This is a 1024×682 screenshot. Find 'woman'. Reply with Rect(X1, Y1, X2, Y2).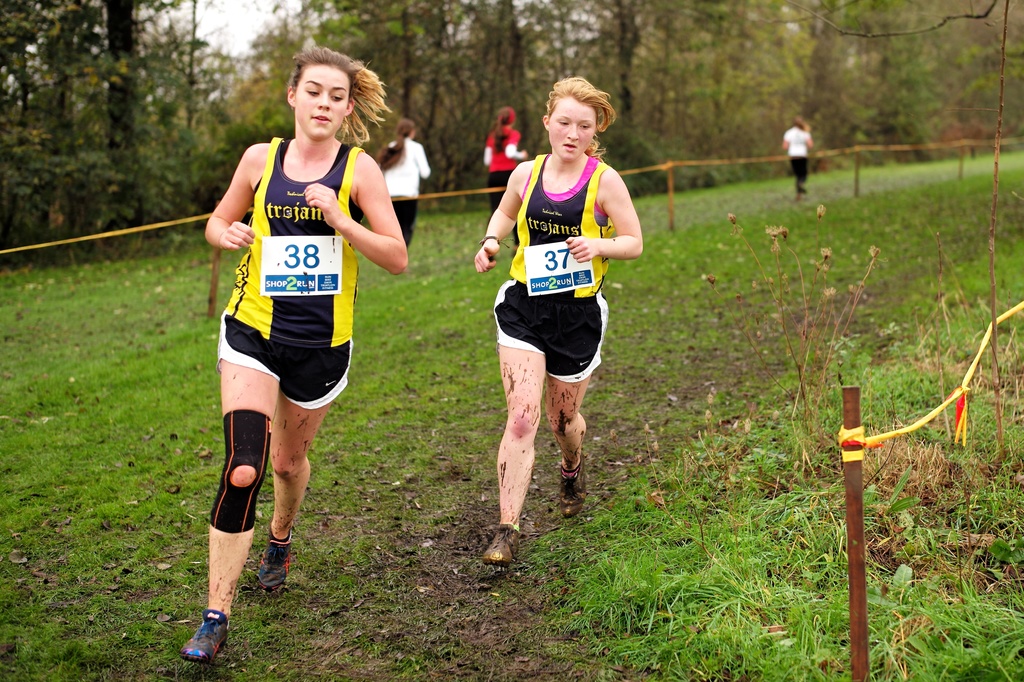
Rect(470, 69, 645, 568).
